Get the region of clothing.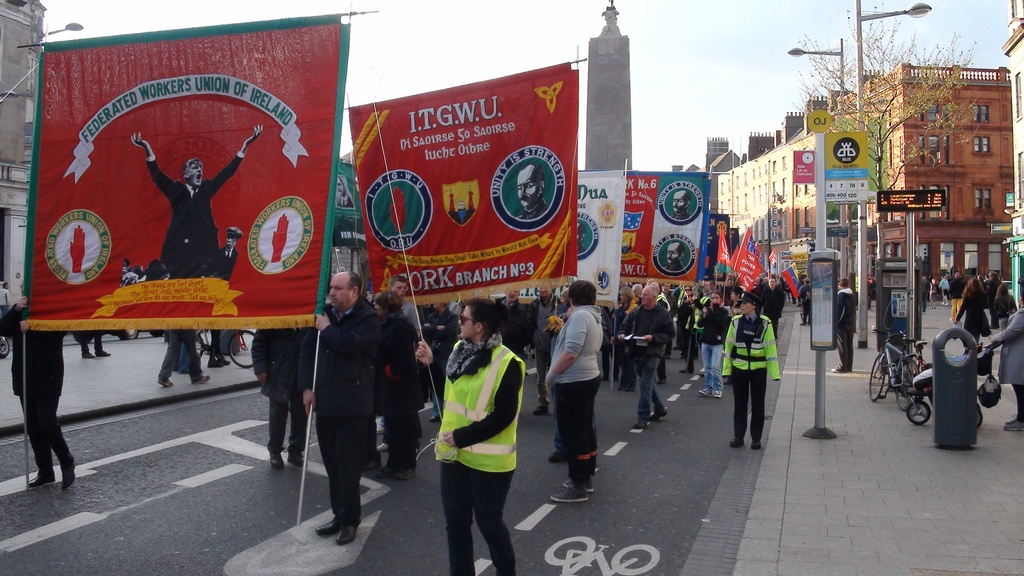
pyautogui.locateOnScreen(531, 294, 564, 409).
